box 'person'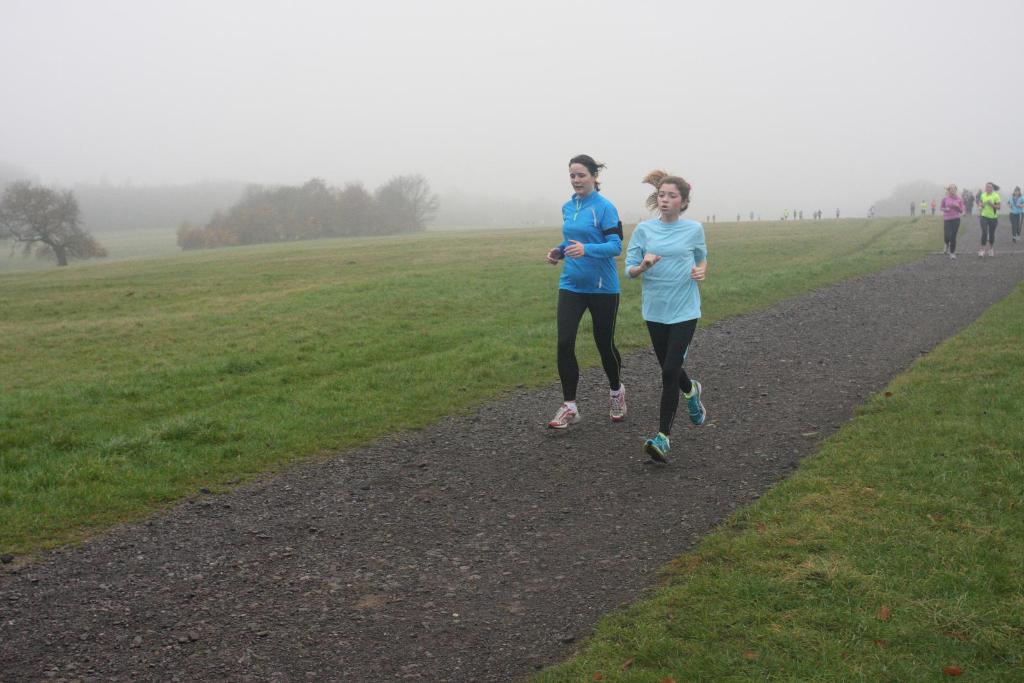
626:176:703:465
